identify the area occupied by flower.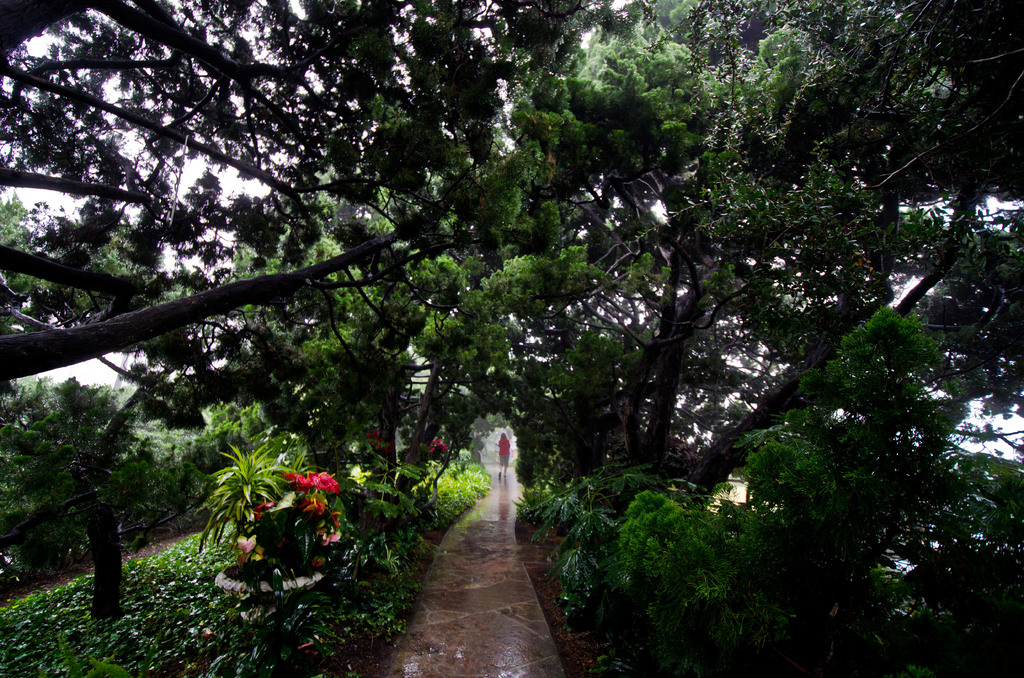
Area: 282 474 314 492.
